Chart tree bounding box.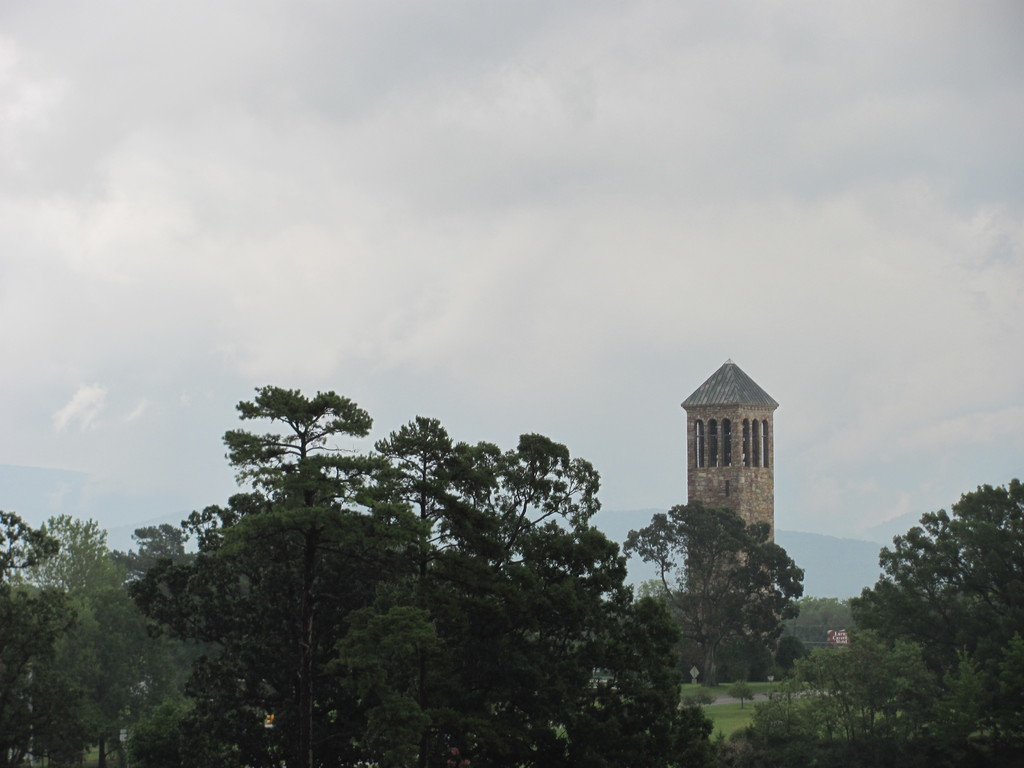
Charted: locate(654, 492, 817, 689).
